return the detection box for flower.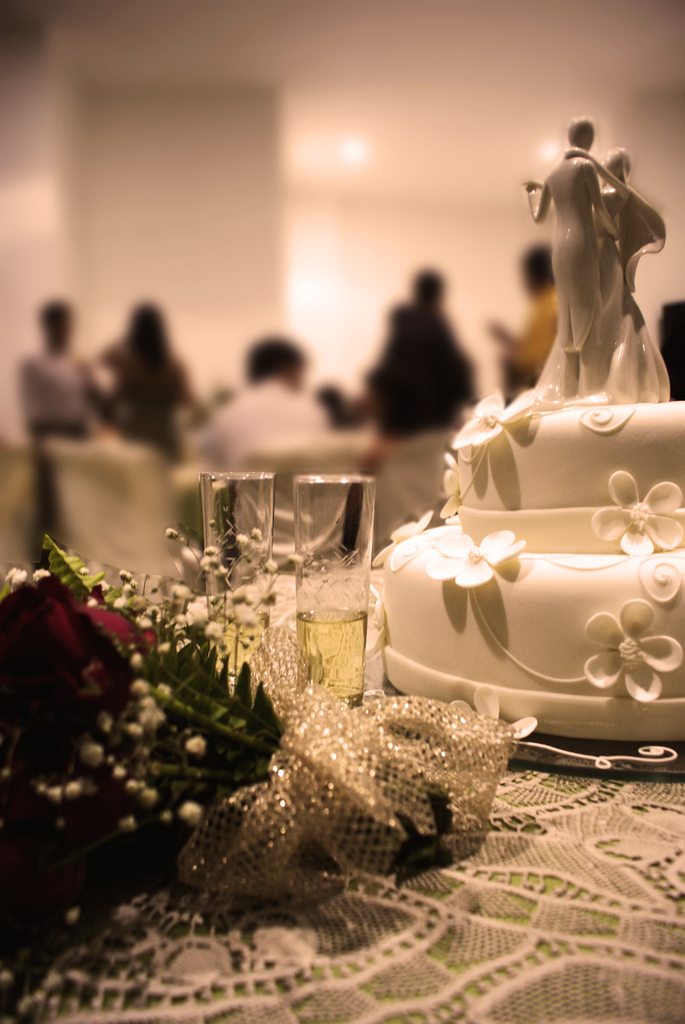
<region>373, 510, 434, 573</region>.
